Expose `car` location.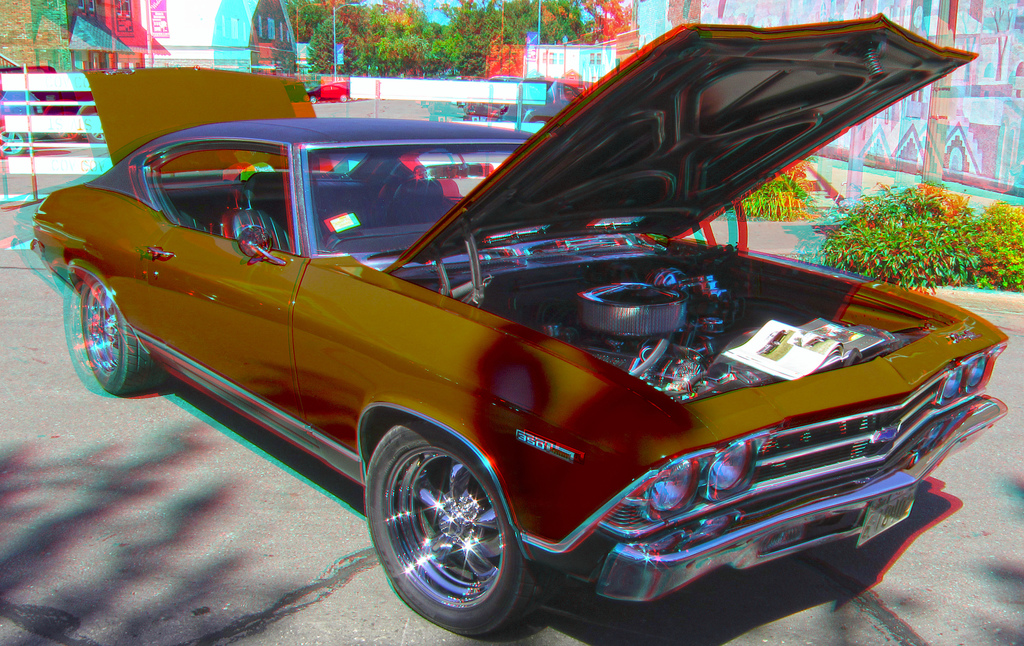
Exposed at detection(24, 6, 1005, 638).
